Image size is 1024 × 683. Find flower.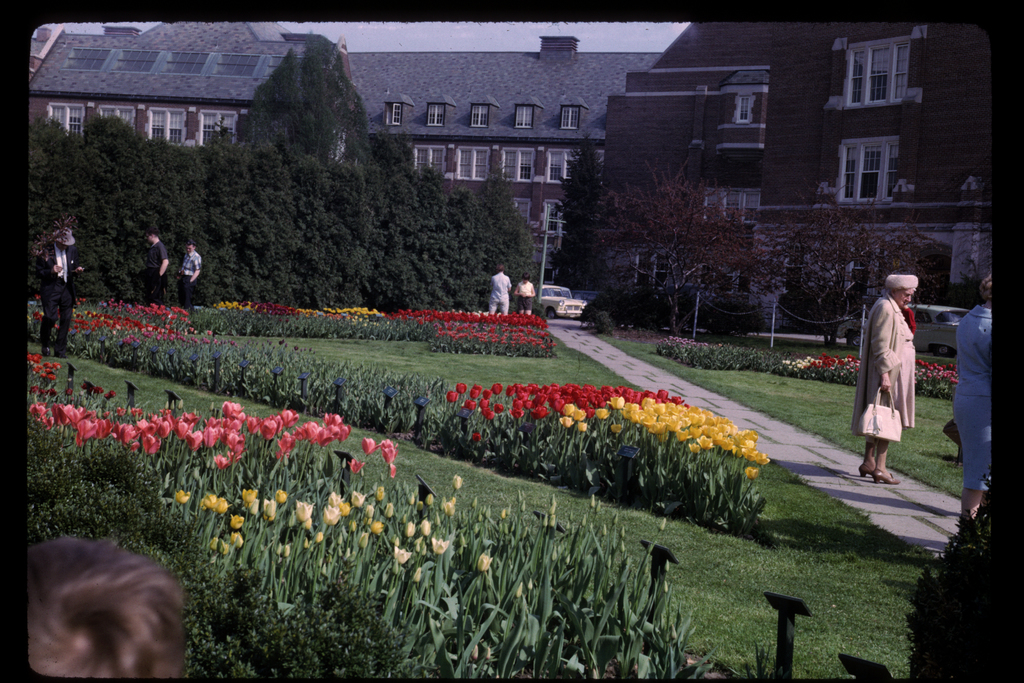
pyautogui.locateOnScreen(105, 391, 118, 399).
